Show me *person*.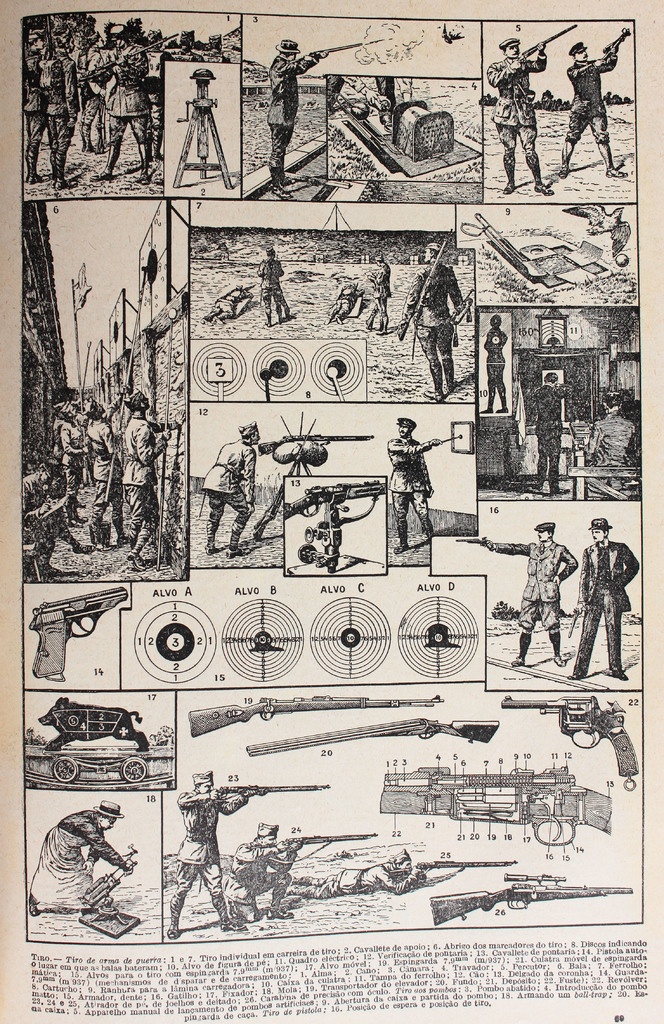
*person* is here: pyautogui.locateOnScreen(201, 31, 231, 63).
